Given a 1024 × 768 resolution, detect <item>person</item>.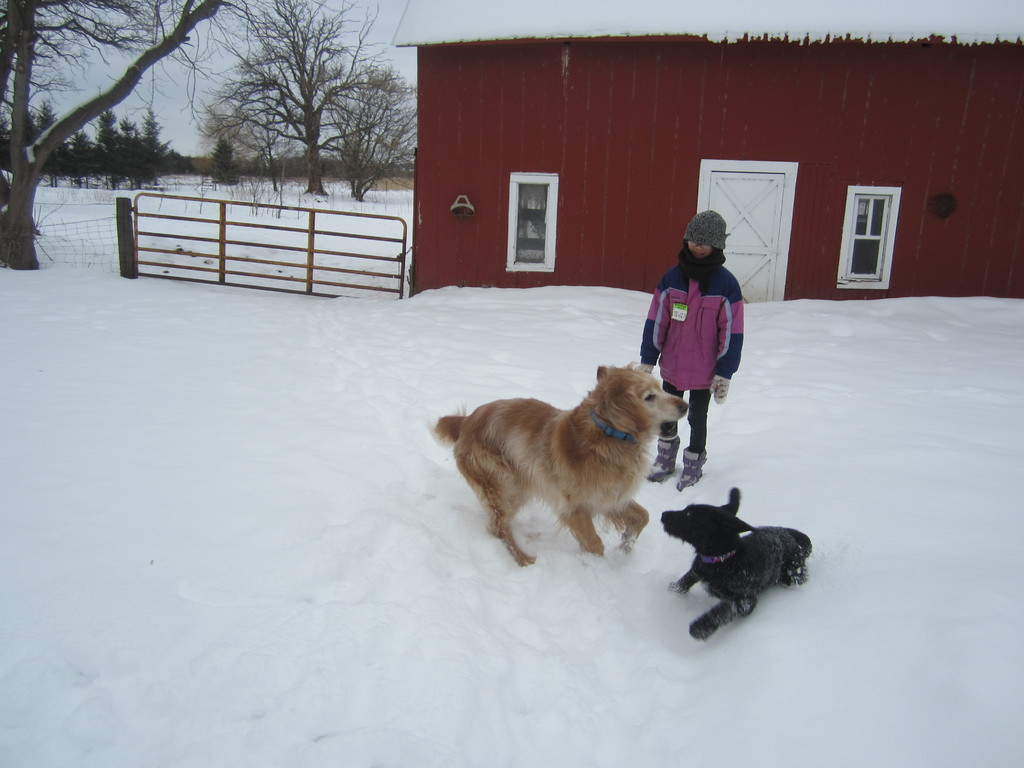
639/208/743/483.
